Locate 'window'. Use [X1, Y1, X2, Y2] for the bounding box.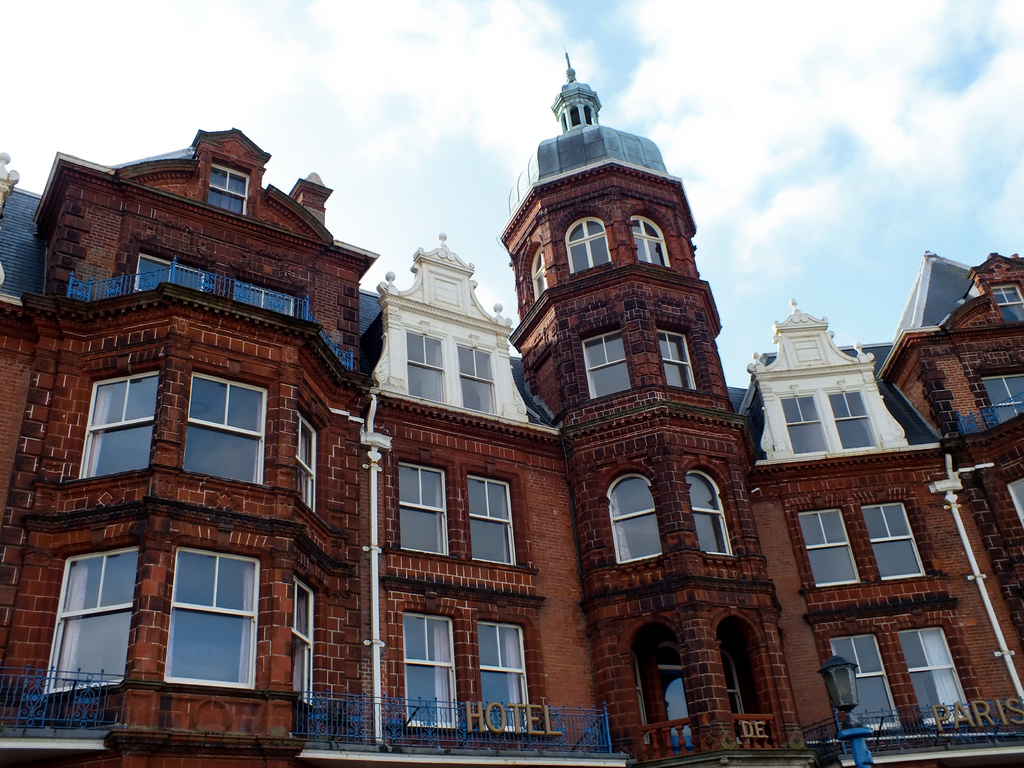
[131, 252, 207, 297].
